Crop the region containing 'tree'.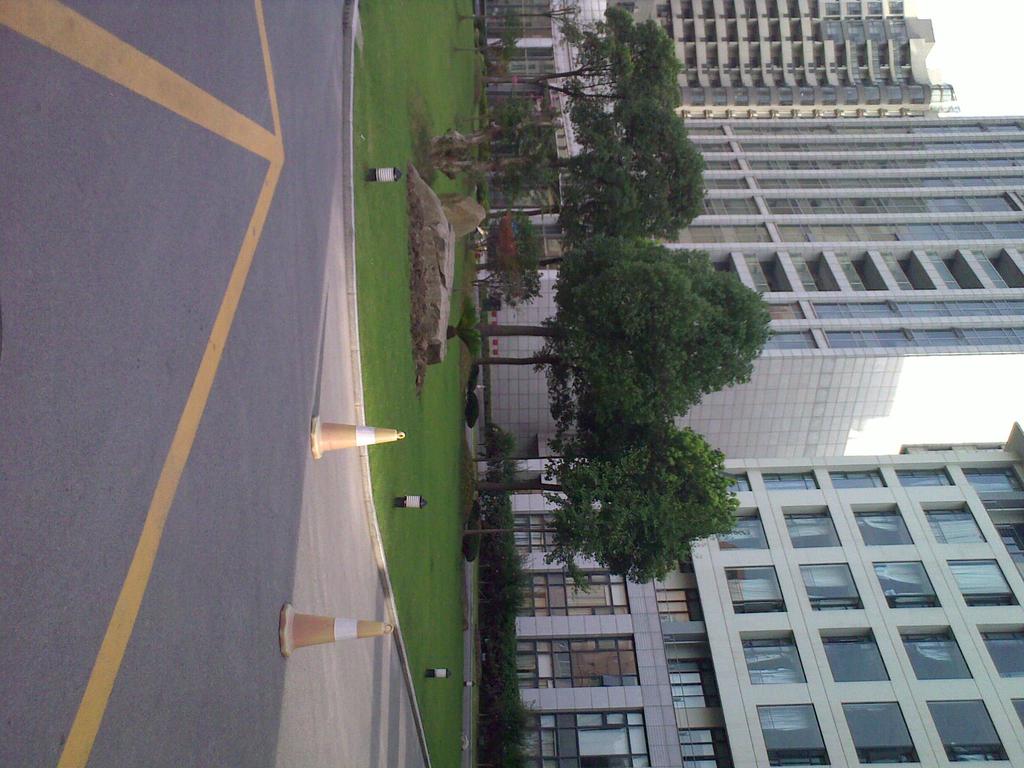
Crop region: [477, 0, 689, 124].
